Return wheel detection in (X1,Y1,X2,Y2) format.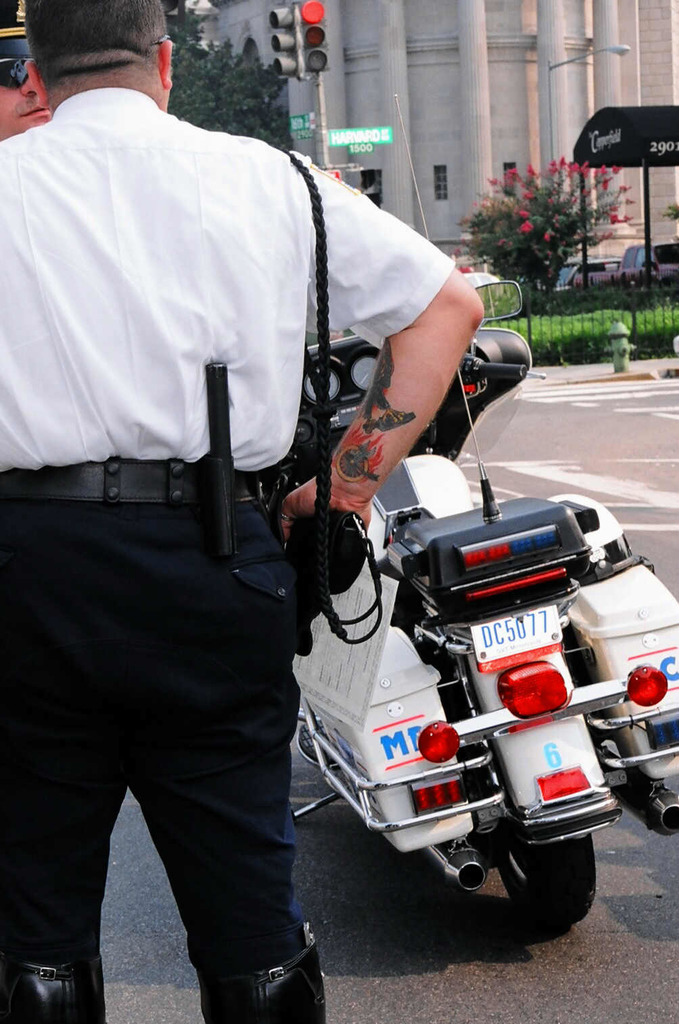
(449,821,607,931).
